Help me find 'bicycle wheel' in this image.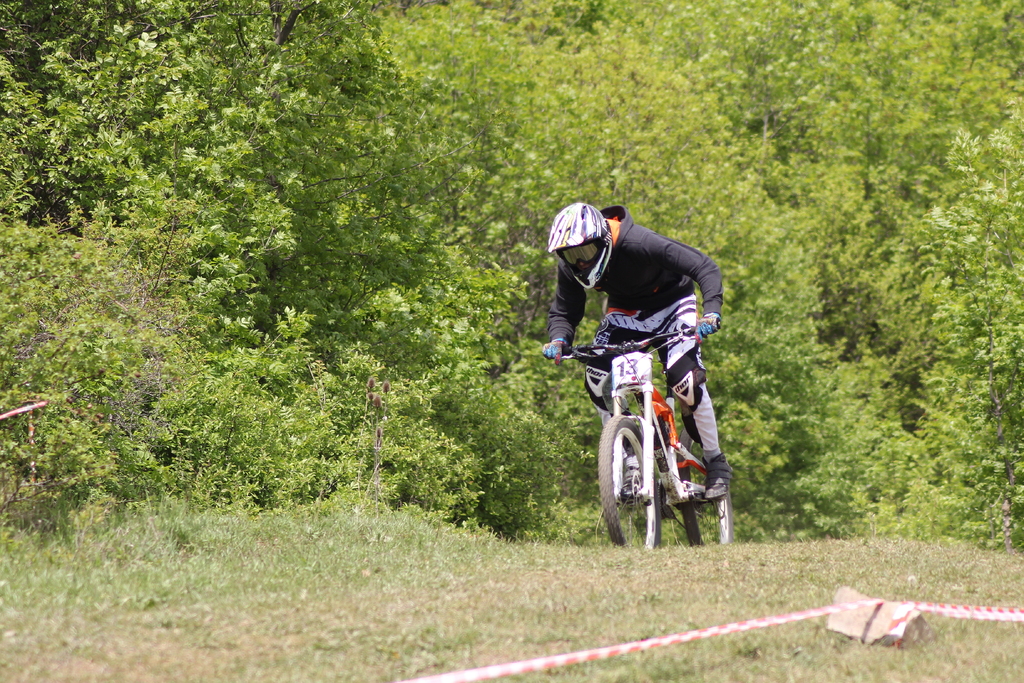
Found it: bbox(594, 413, 664, 557).
